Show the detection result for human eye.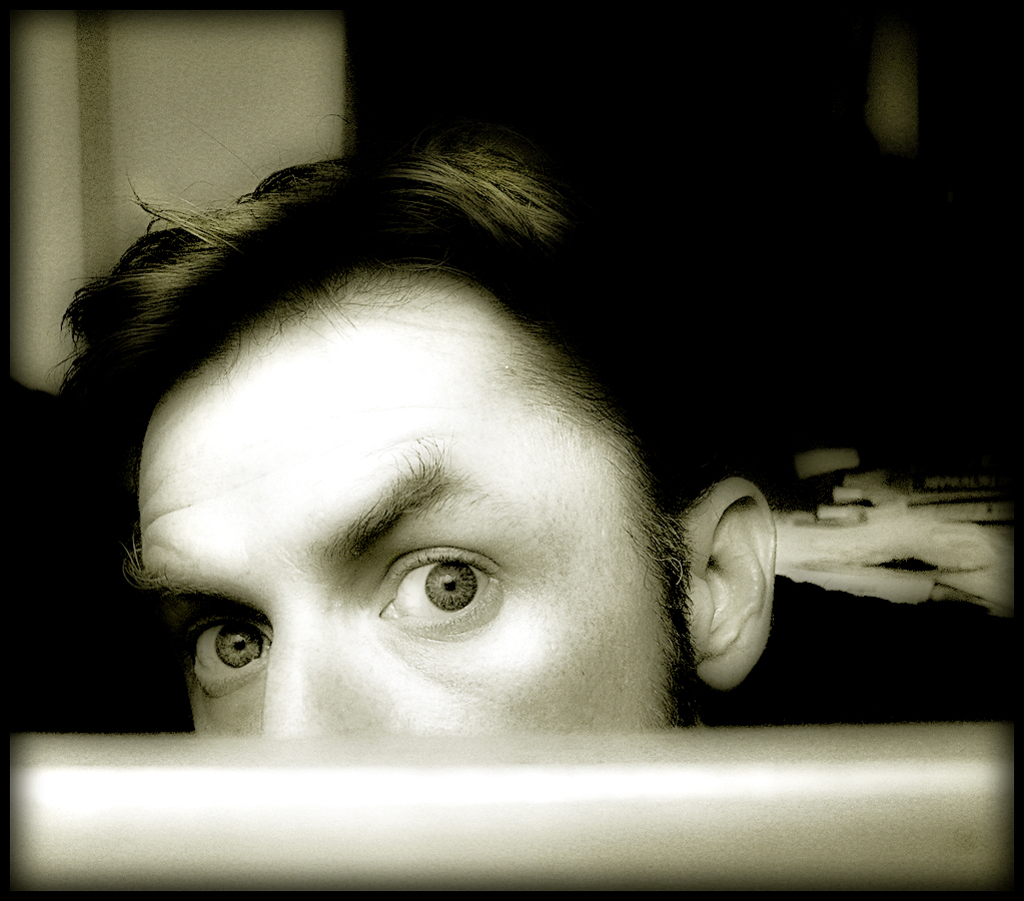
pyautogui.locateOnScreen(175, 611, 273, 702).
